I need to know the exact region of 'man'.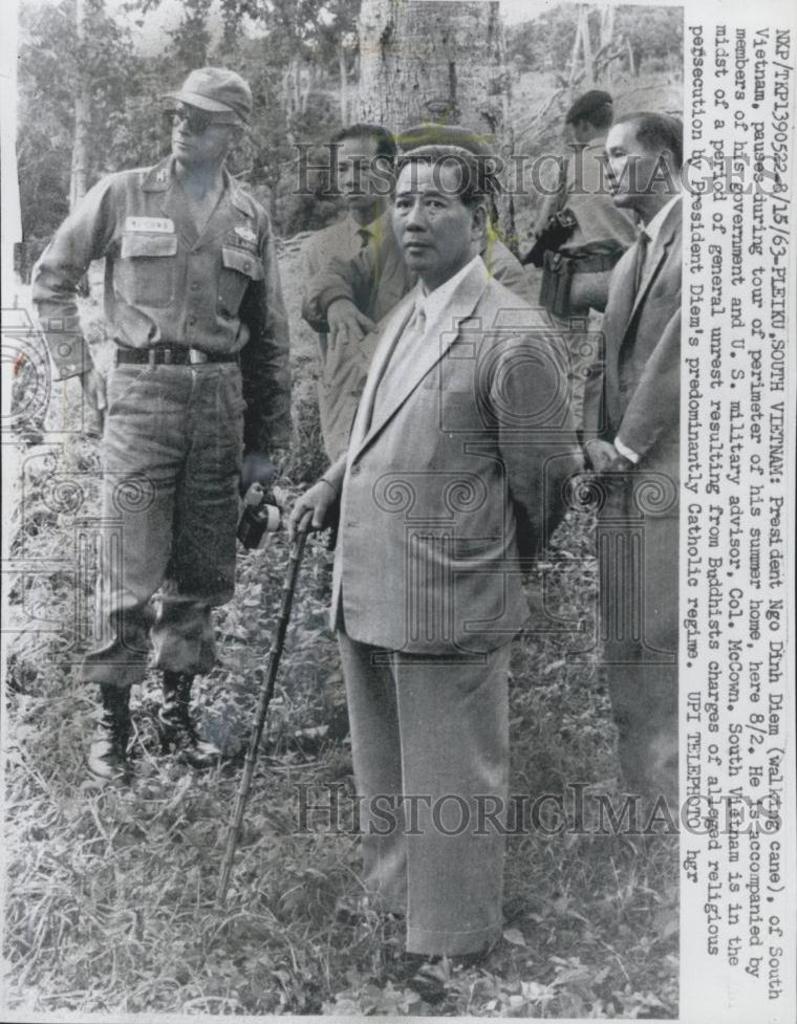
Region: {"x1": 530, "y1": 89, "x2": 641, "y2": 315}.
